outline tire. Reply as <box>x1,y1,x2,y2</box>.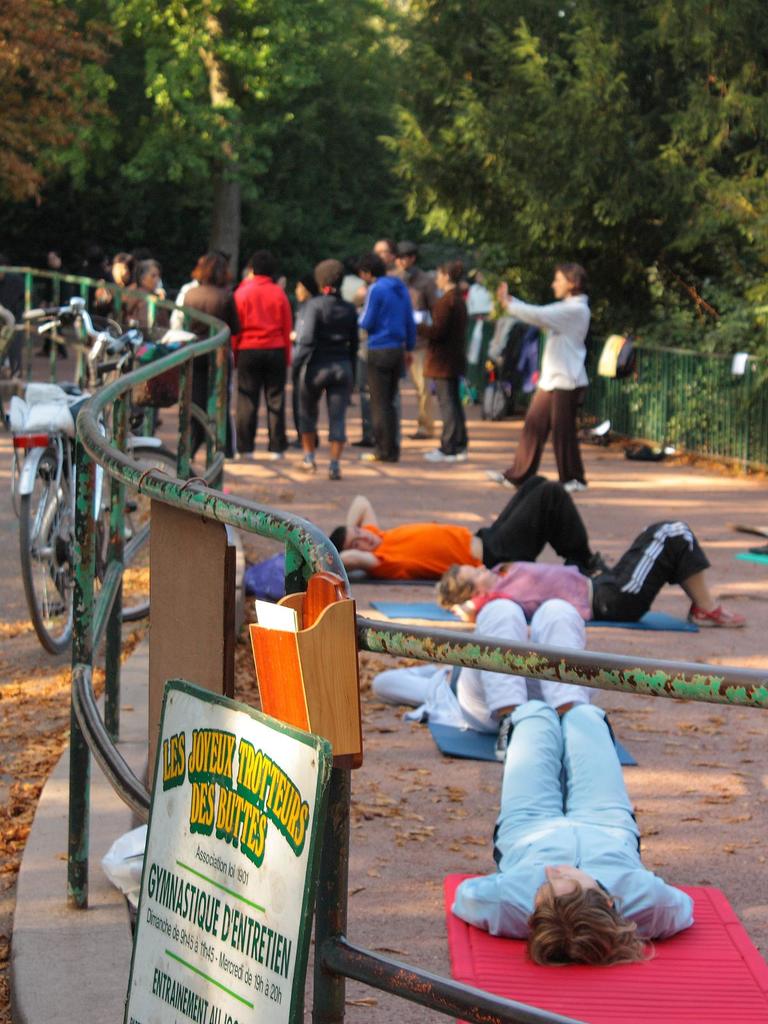
<box>15,456,76,655</box>.
